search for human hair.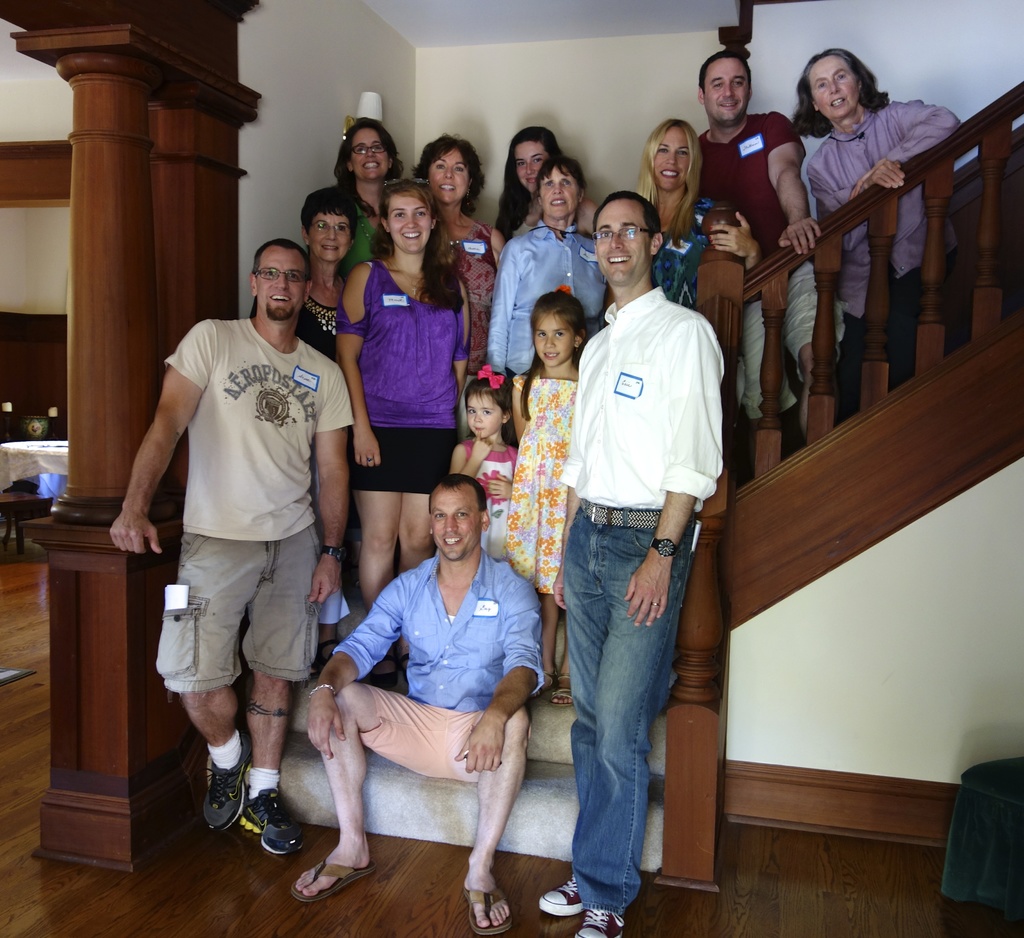
Found at 408/133/490/216.
